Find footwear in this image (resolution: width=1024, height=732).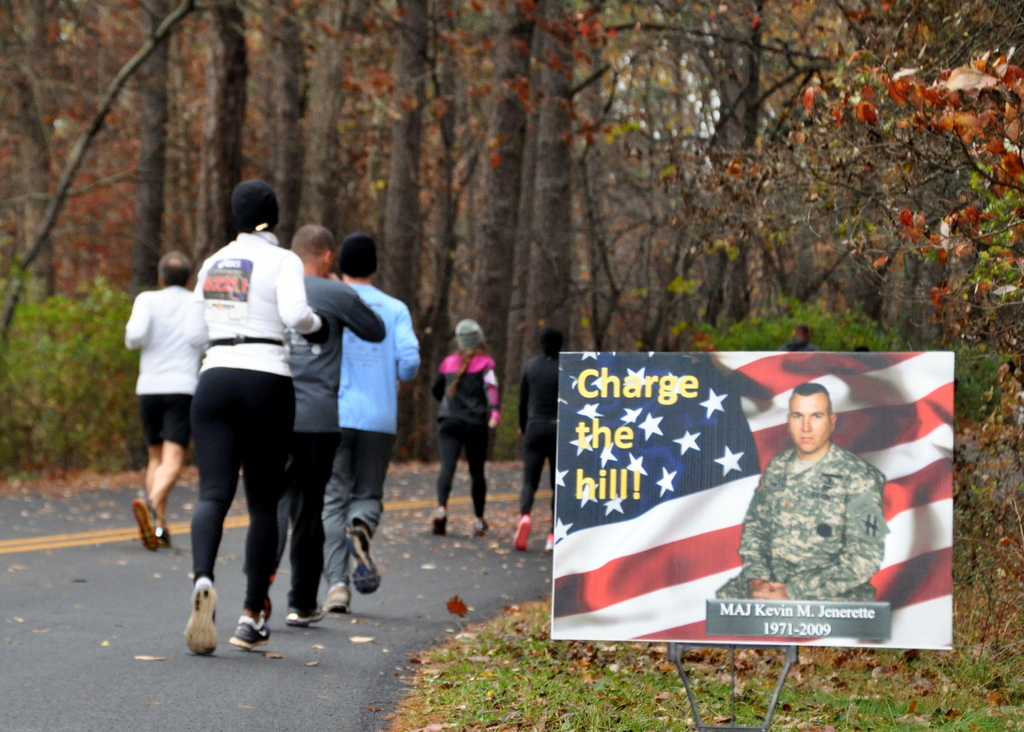
locate(326, 582, 349, 612).
